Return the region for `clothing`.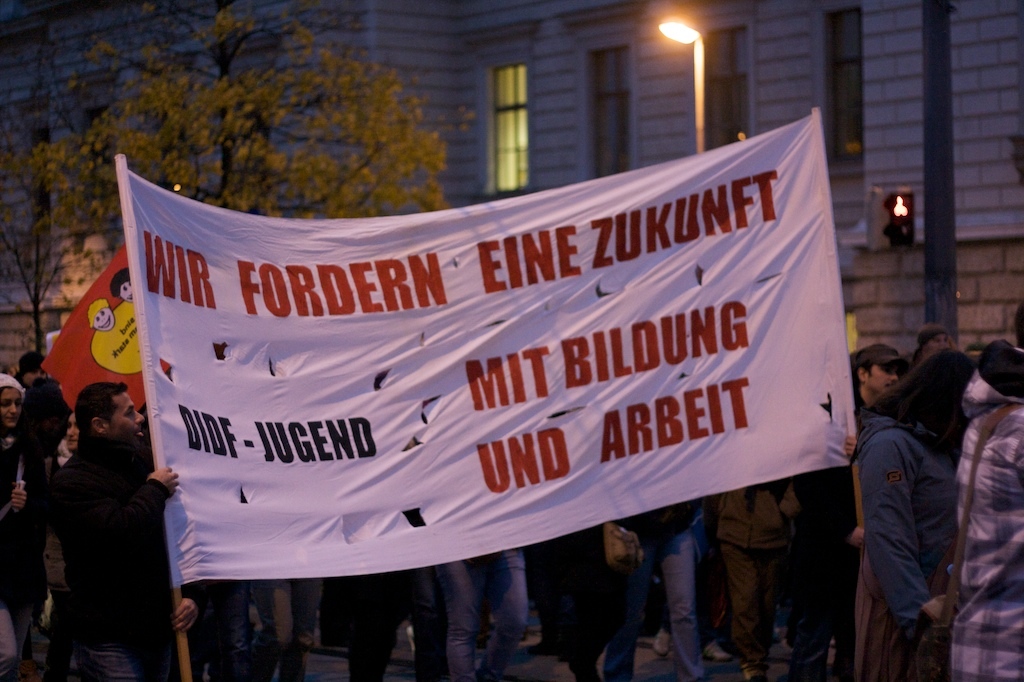
{"left": 798, "top": 382, "right": 870, "bottom": 653}.
